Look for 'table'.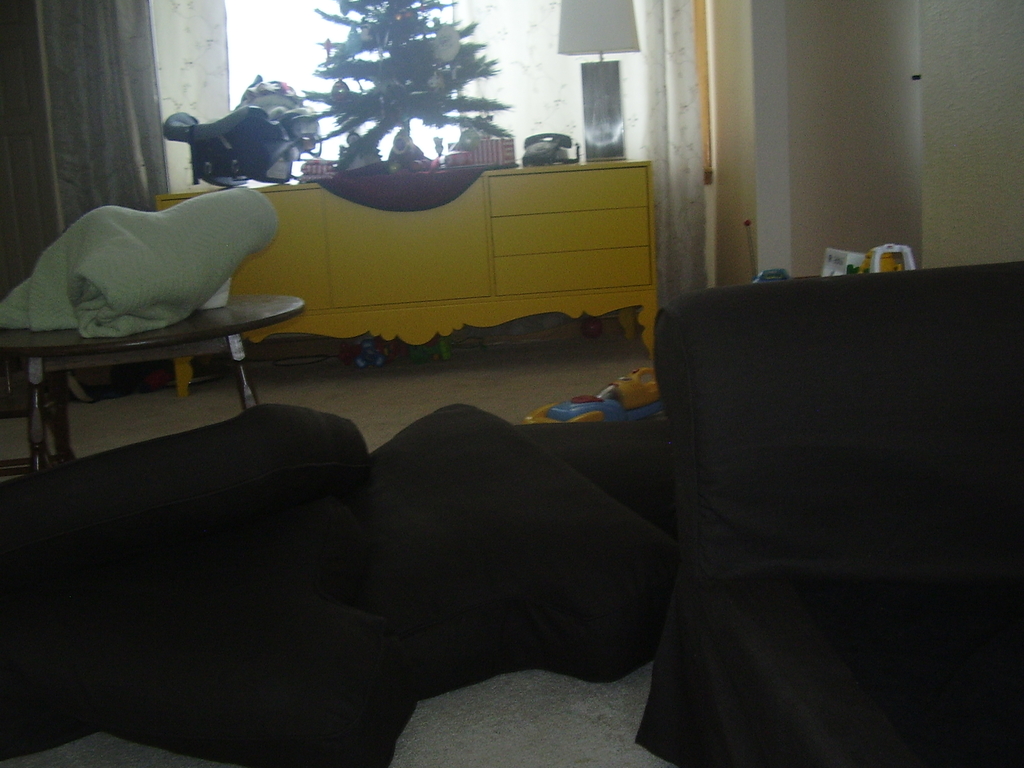
Found: BBox(0, 288, 304, 469).
